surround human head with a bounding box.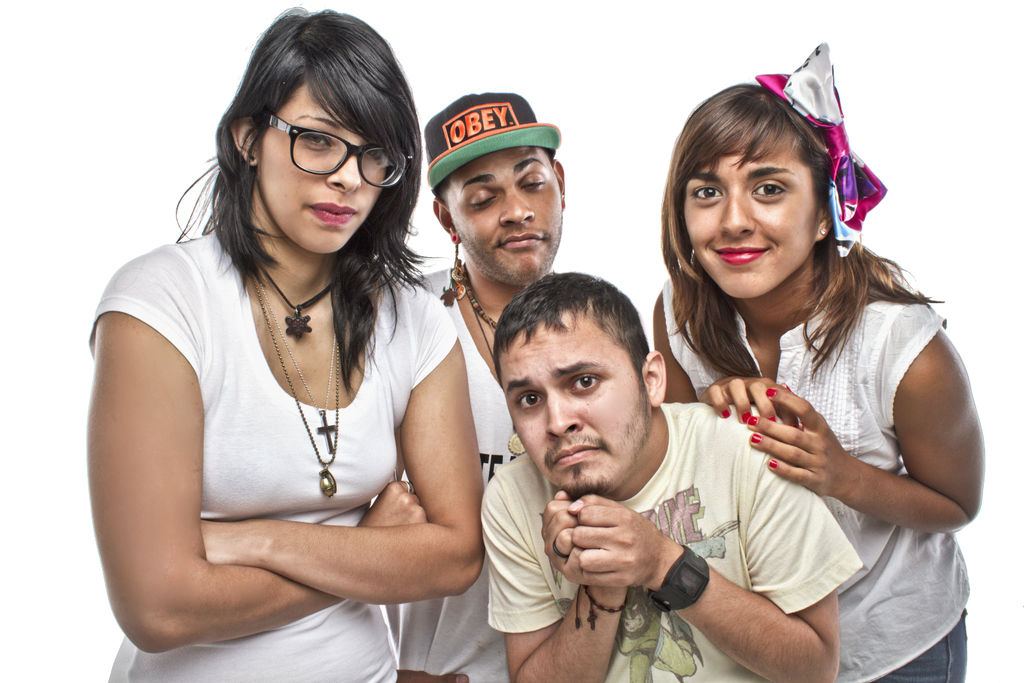
Rect(431, 93, 570, 290).
